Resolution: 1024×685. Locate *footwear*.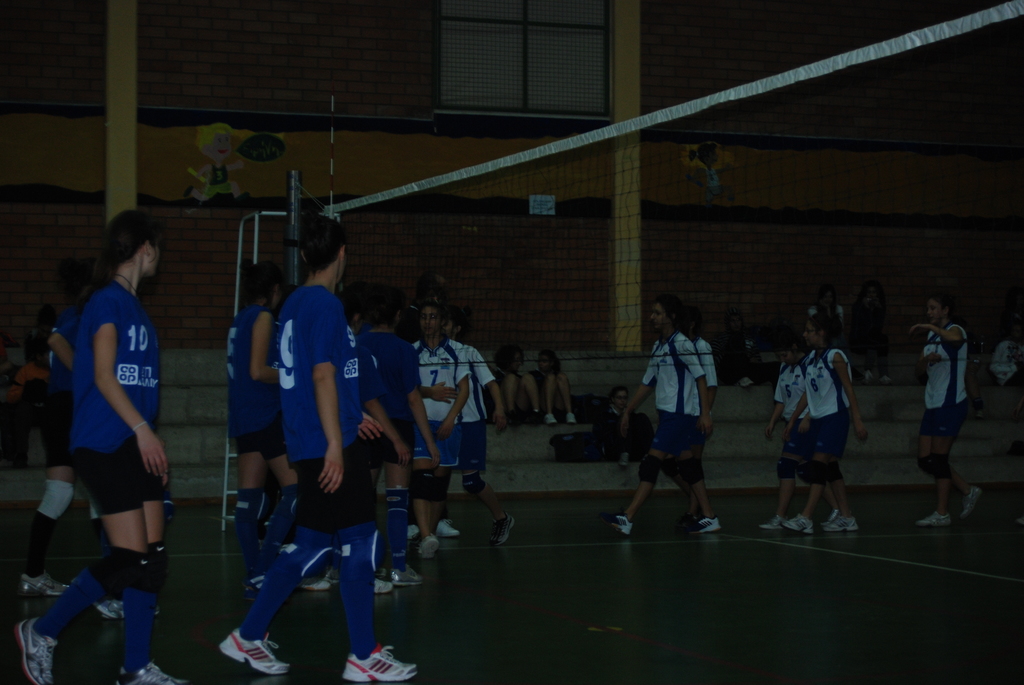
<box>824,516,858,535</box>.
